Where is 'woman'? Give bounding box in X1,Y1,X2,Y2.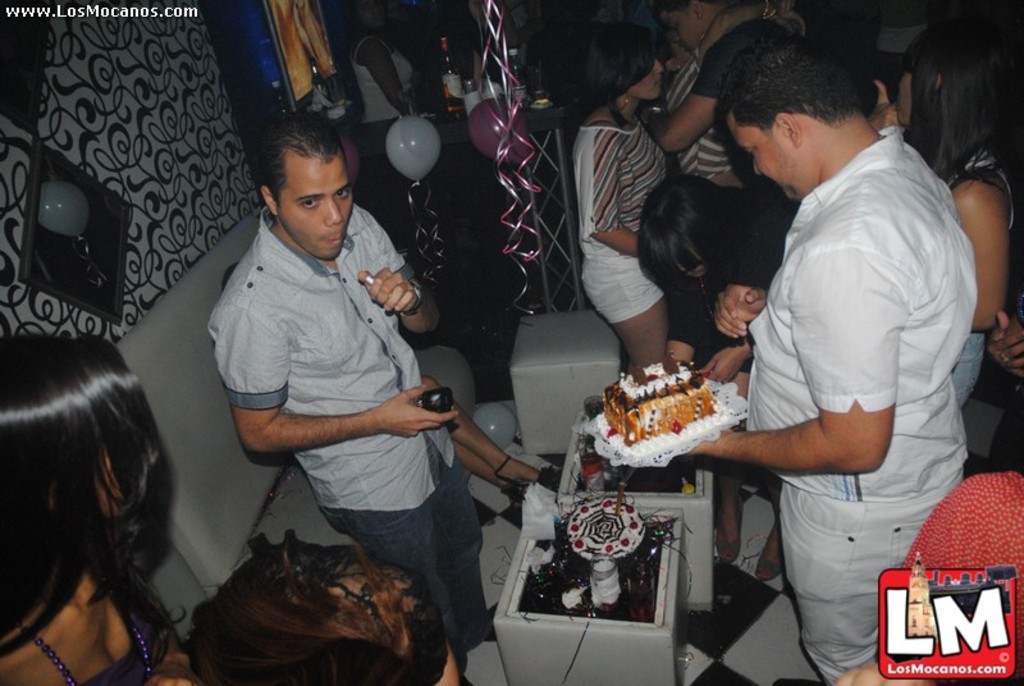
344,0,436,301.
